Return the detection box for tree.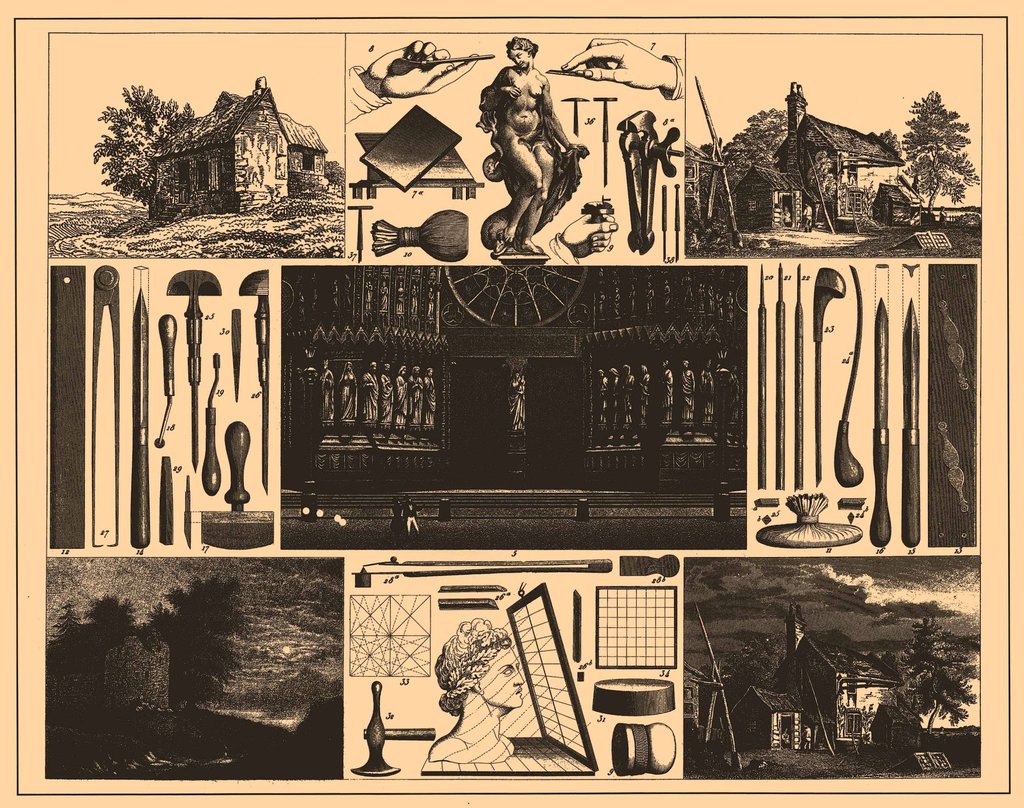
915, 659, 976, 734.
